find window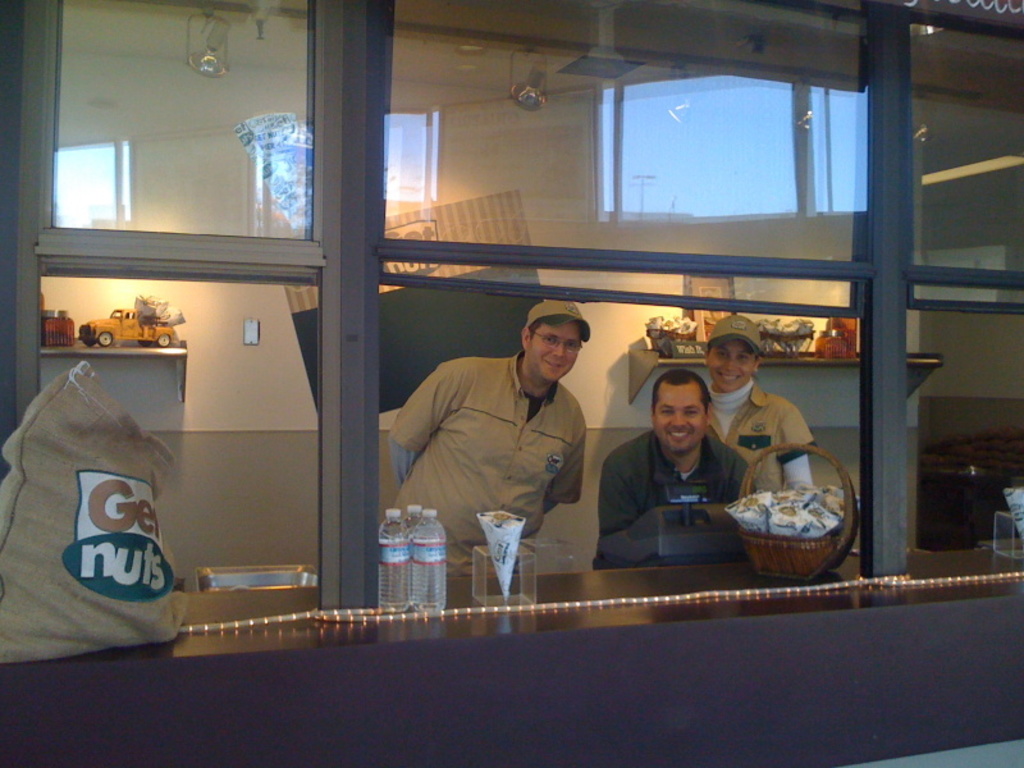
bbox(380, 268, 869, 605)
